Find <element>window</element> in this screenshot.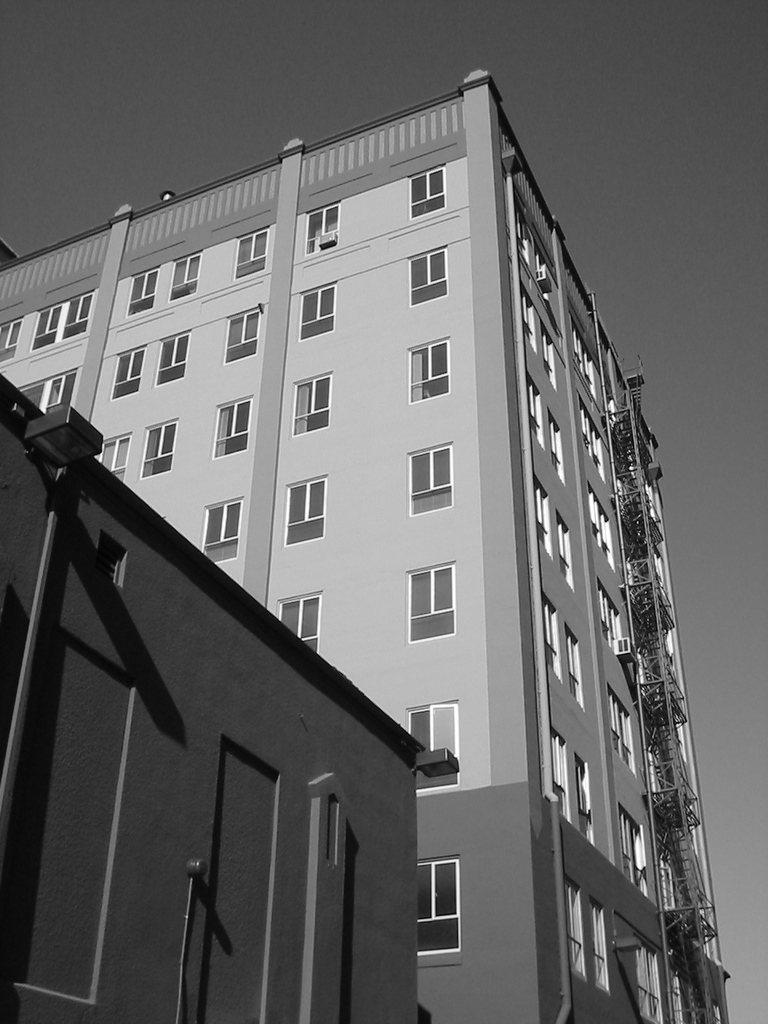
The bounding box for <element>window</element> is detection(570, 748, 594, 850).
